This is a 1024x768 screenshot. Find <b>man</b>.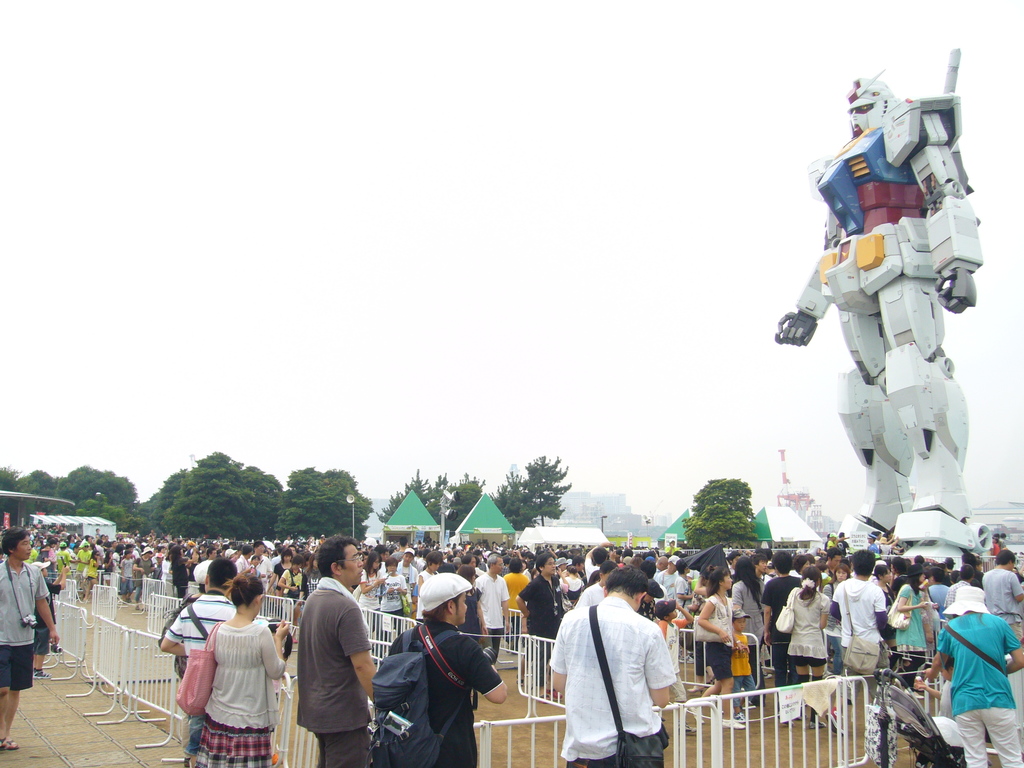
Bounding box: bbox=[991, 531, 1007, 556].
